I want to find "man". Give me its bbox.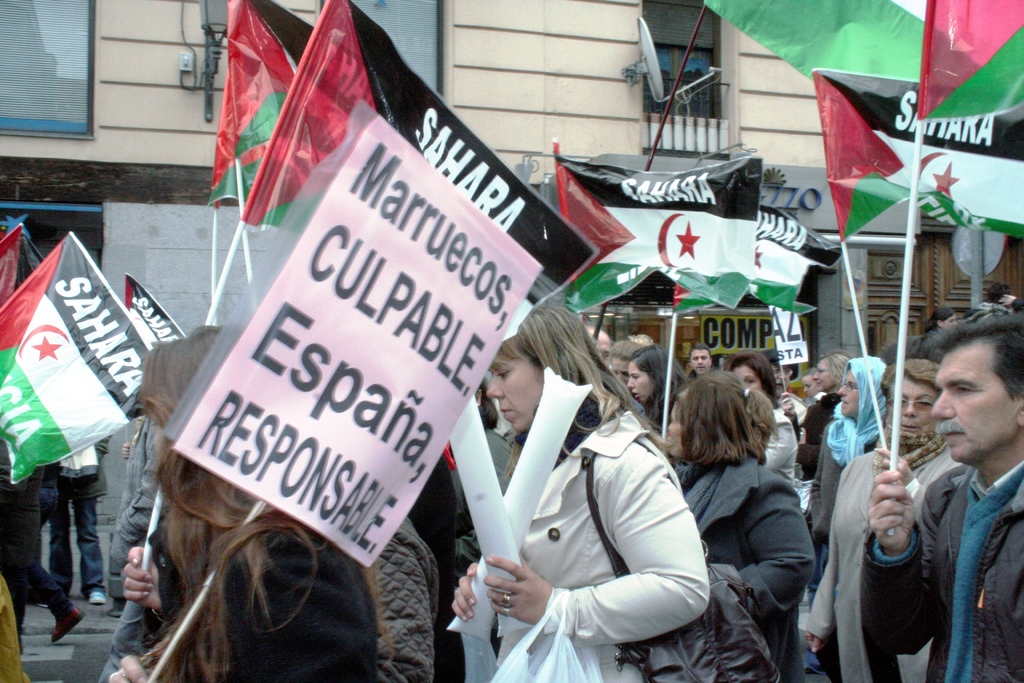
686:342:719:383.
